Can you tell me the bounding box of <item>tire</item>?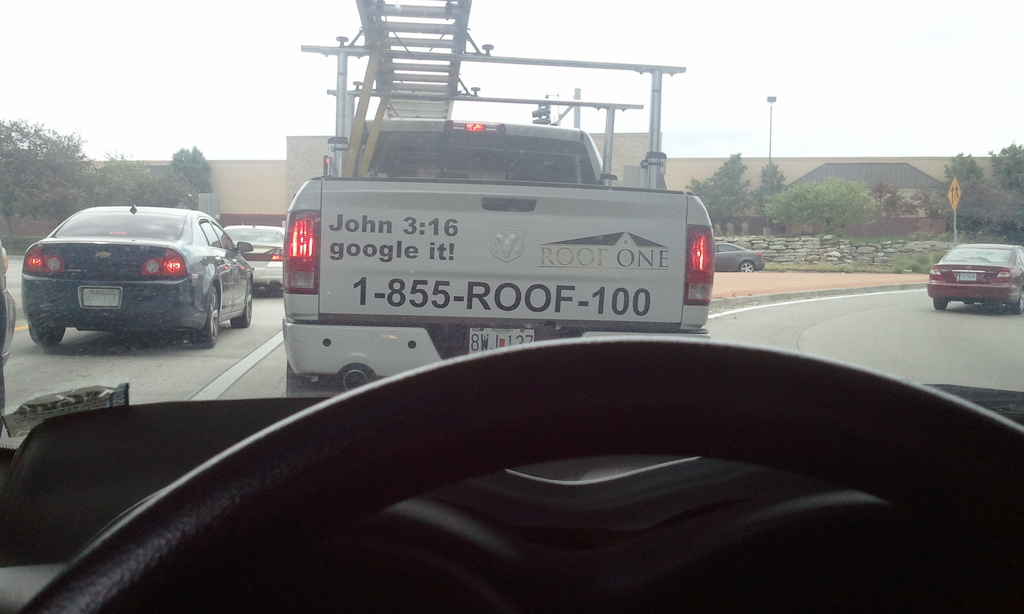
rect(227, 276, 251, 328).
